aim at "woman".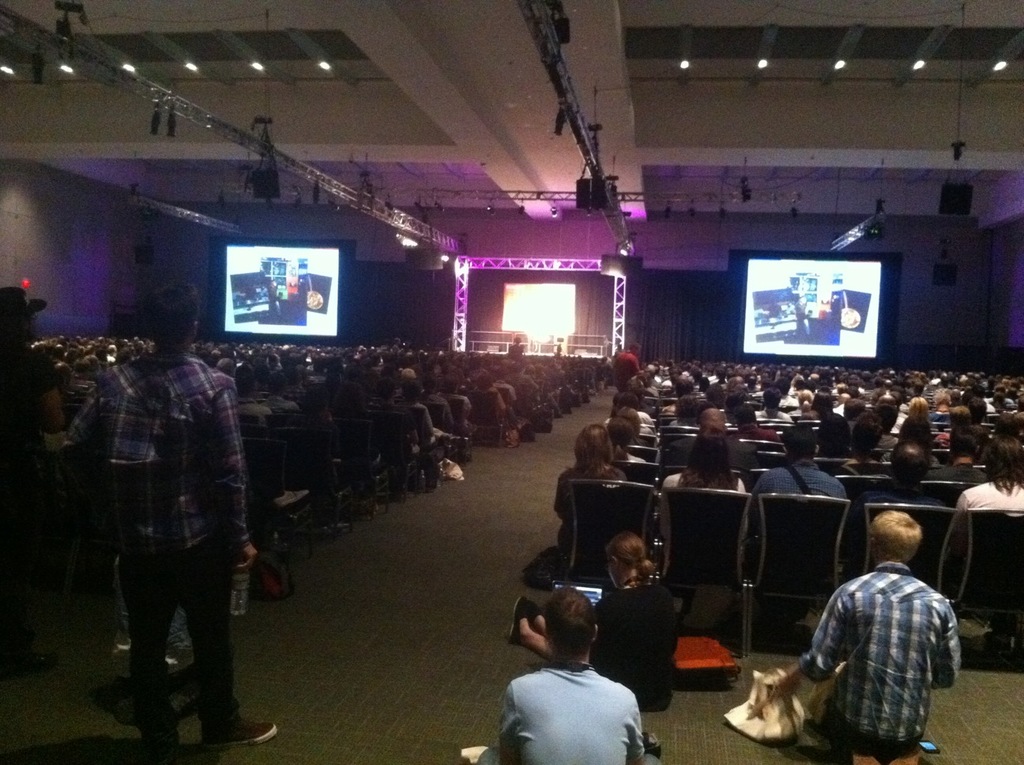
Aimed at x1=506 y1=533 x2=680 y2=719.
